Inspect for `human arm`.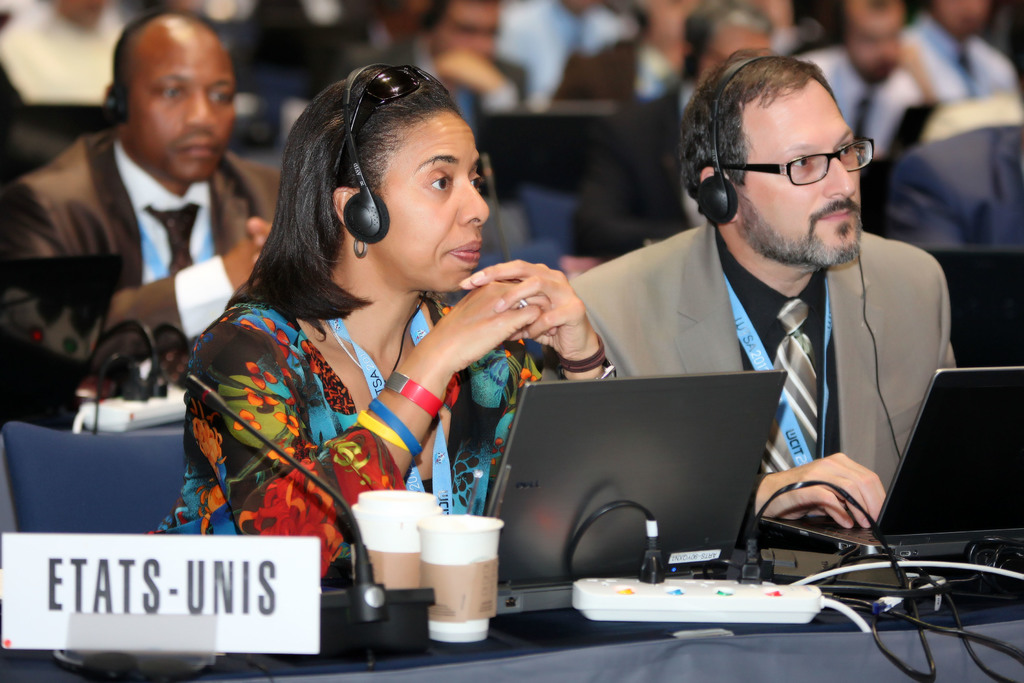
Inspection: rect(188, 281, 557, 578).
